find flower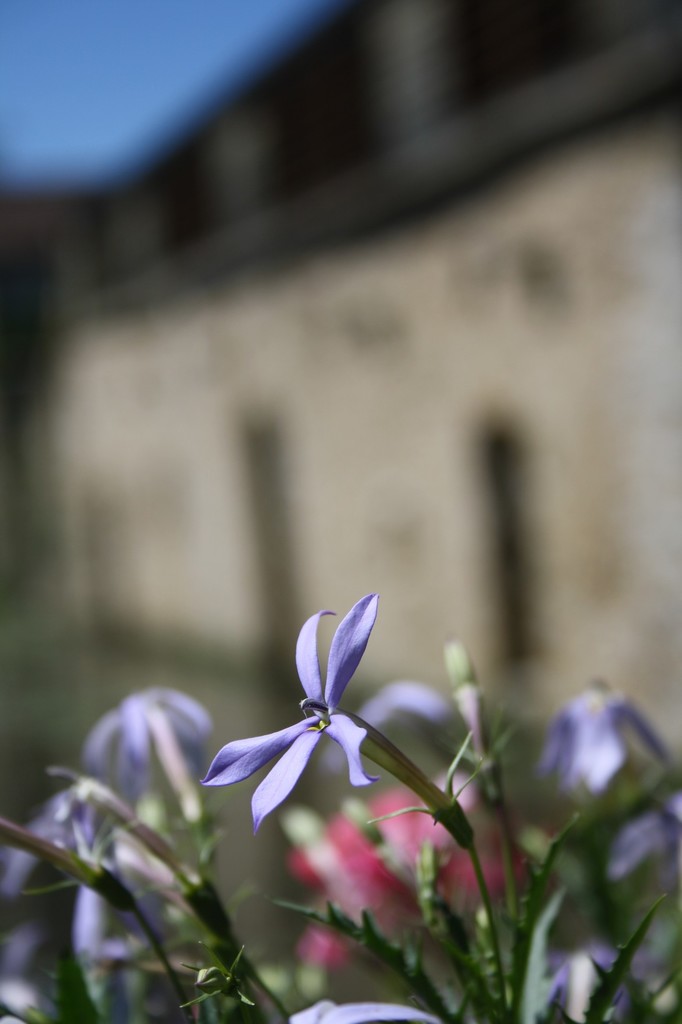
BBox(537, 678, 666, 787)
